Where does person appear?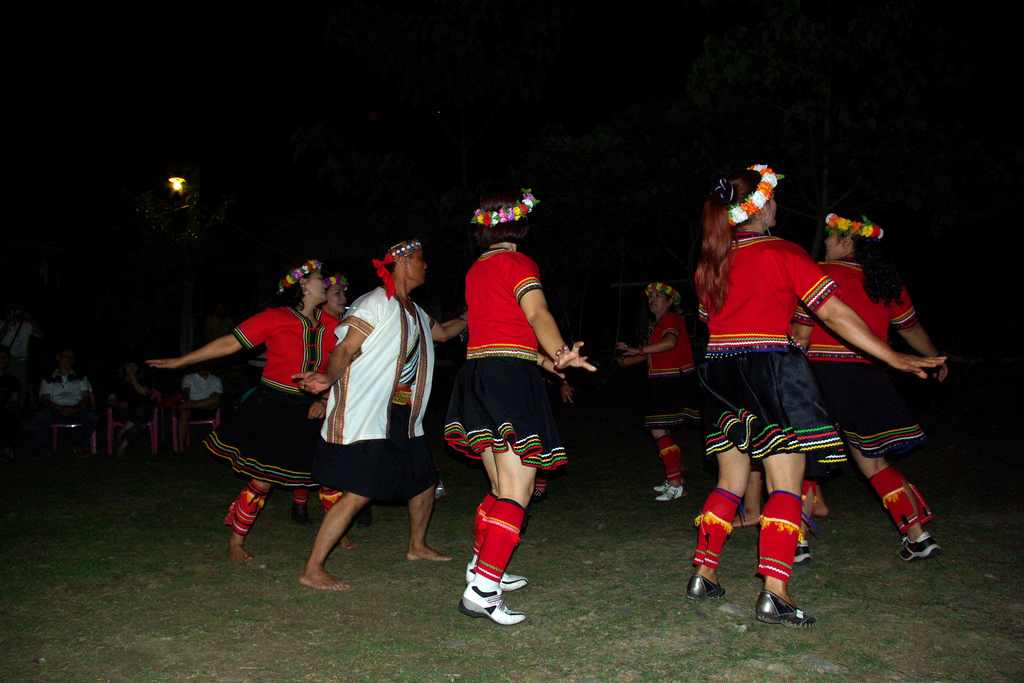
Appears at [x1=290, y1=269, x2=365, y2=549].
